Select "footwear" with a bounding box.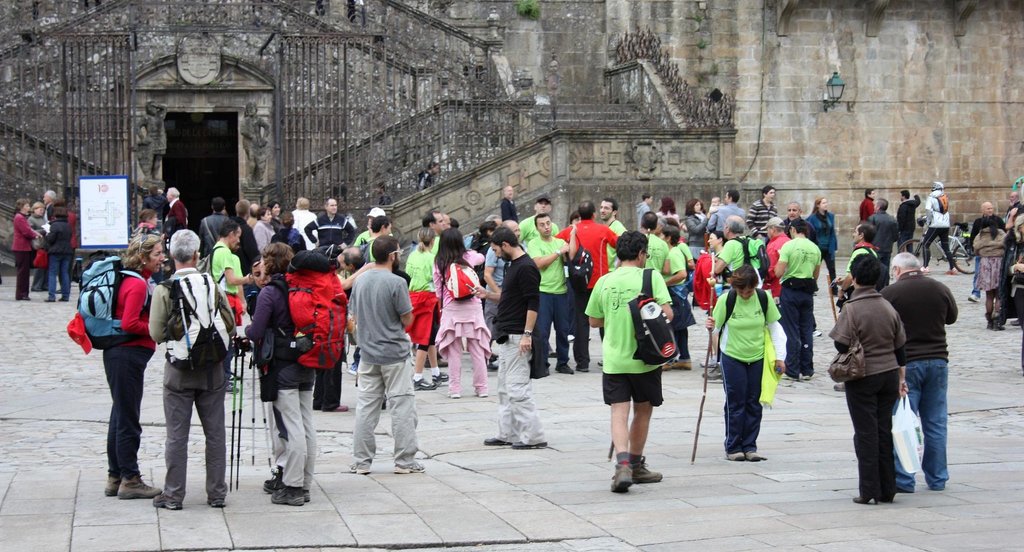
(x1=554, y1=362, x2=575, y2=373).
